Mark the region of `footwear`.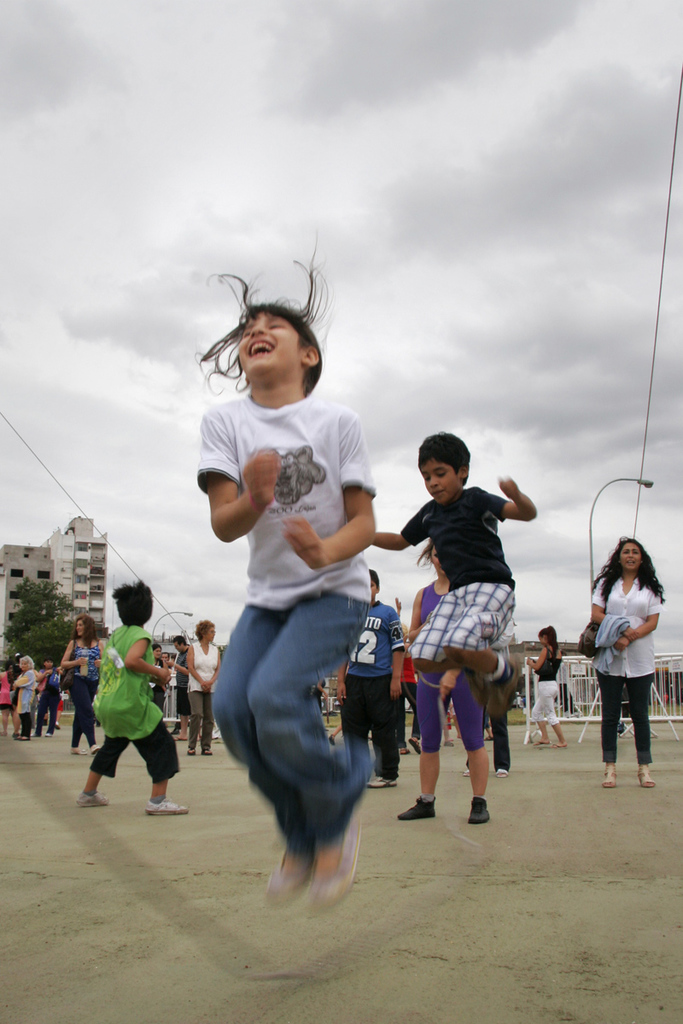
Region: select_region(260, 836, 361, 907).
